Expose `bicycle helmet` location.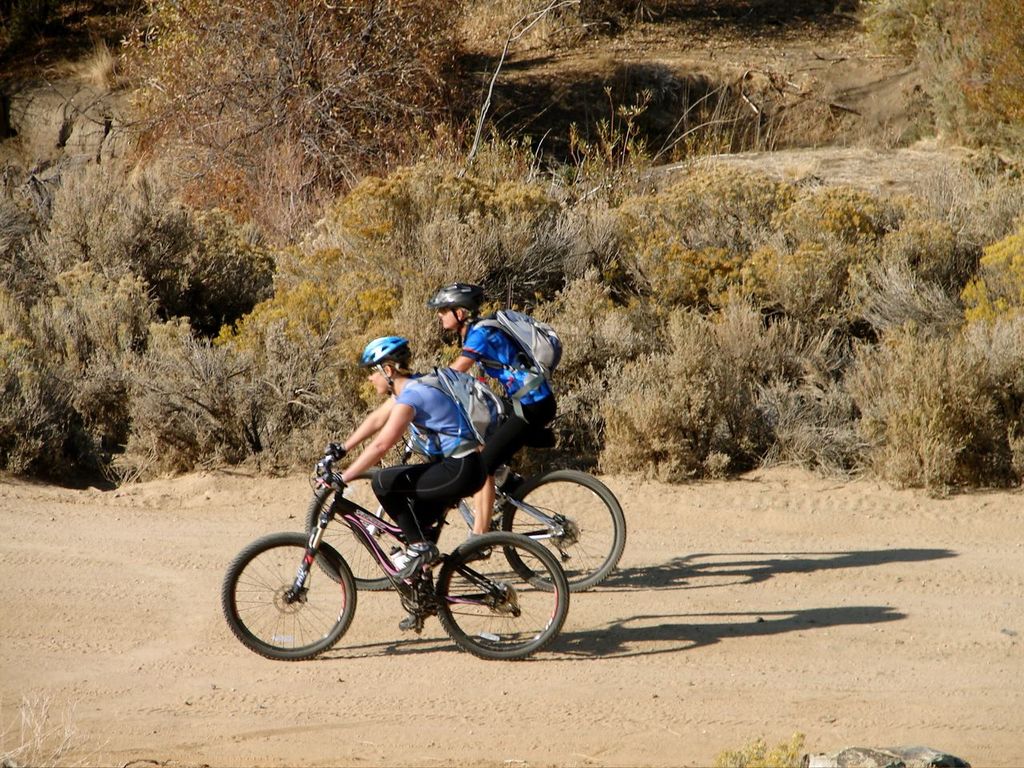
Exposed at crop(358, 332, 411, 390).
